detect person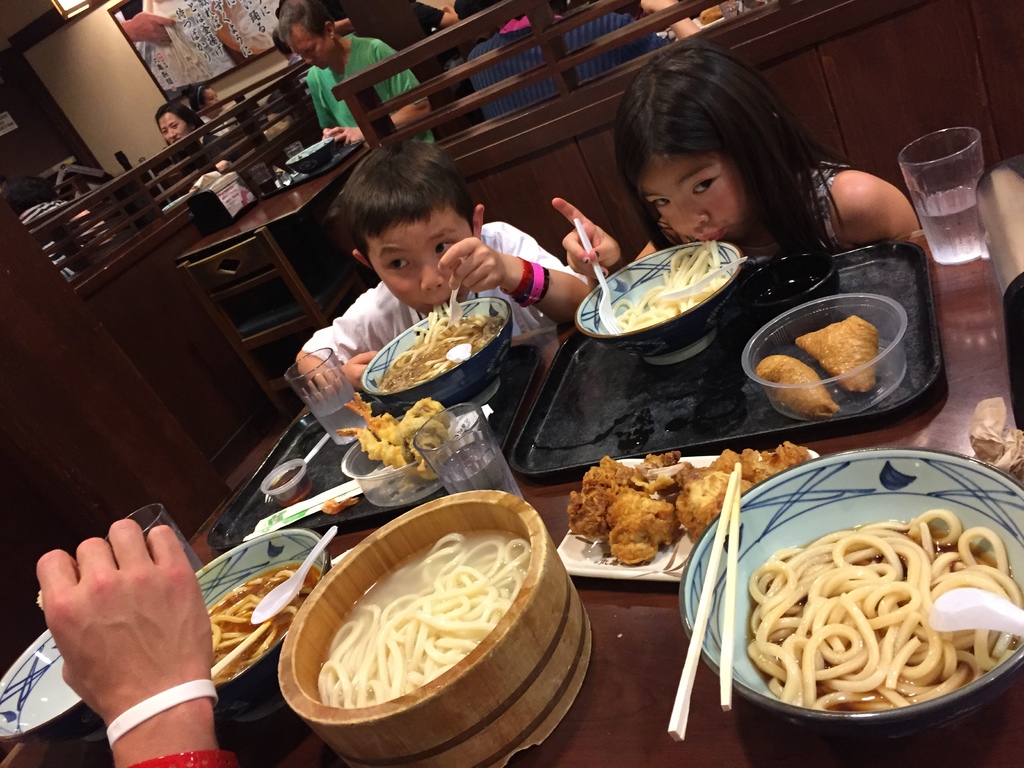
[left=470, top=1, right=707, bottom=127]
